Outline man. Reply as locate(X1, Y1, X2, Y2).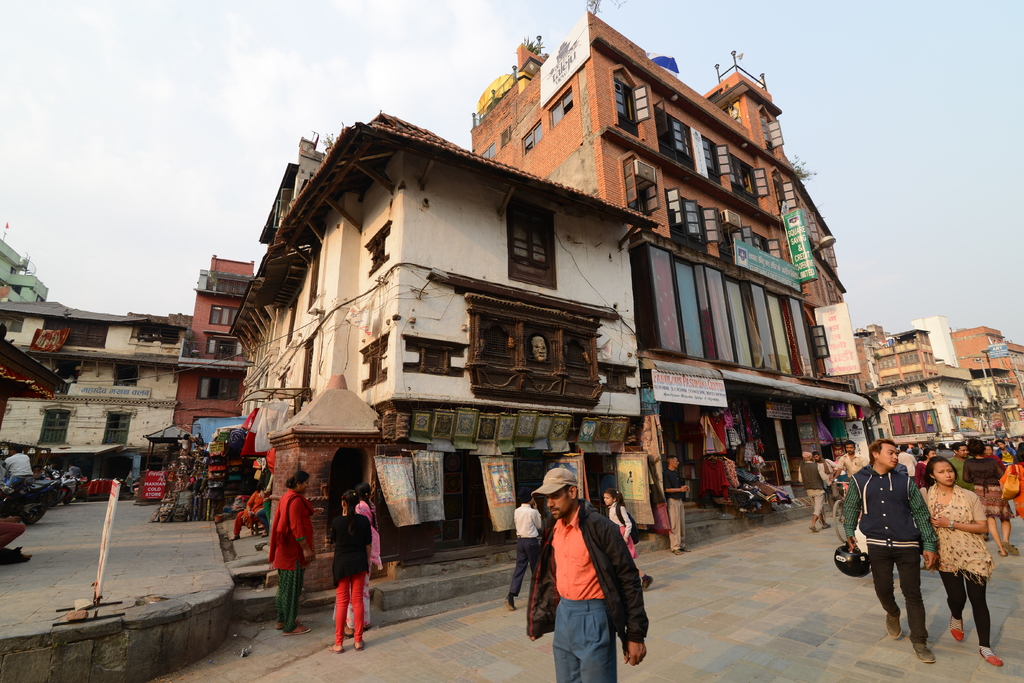
locate(508, 490, 546, 609).
